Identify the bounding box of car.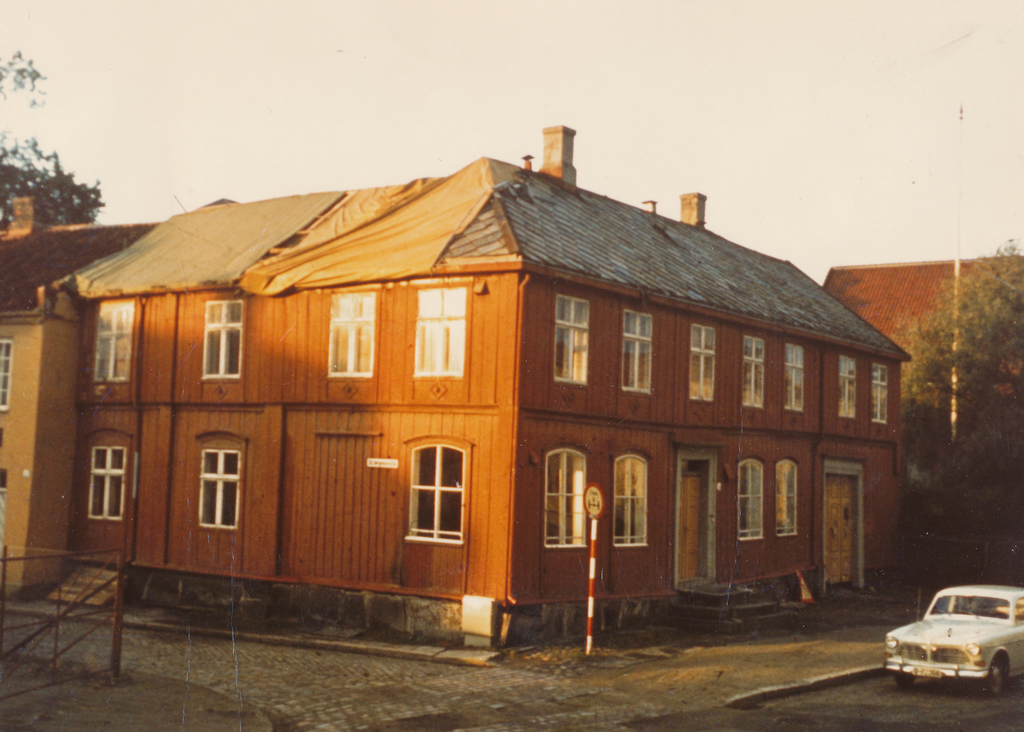
bbox=[885, 583, 1023, 701].
